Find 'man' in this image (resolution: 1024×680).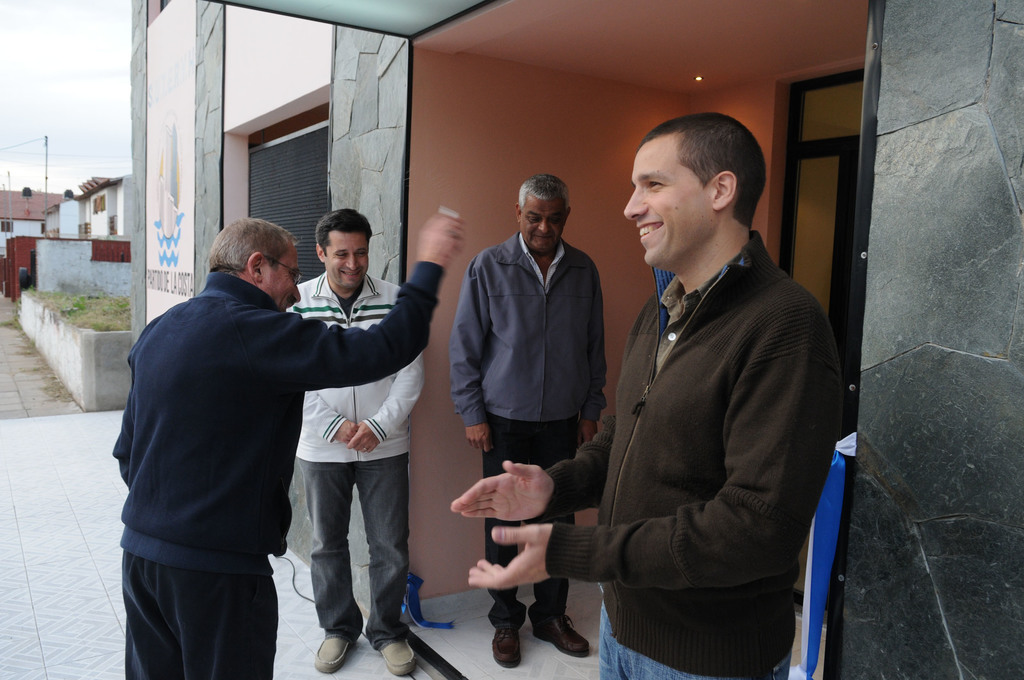
{"x1": 451, "y1": 111, "x2": 849, "y2": 679}.
